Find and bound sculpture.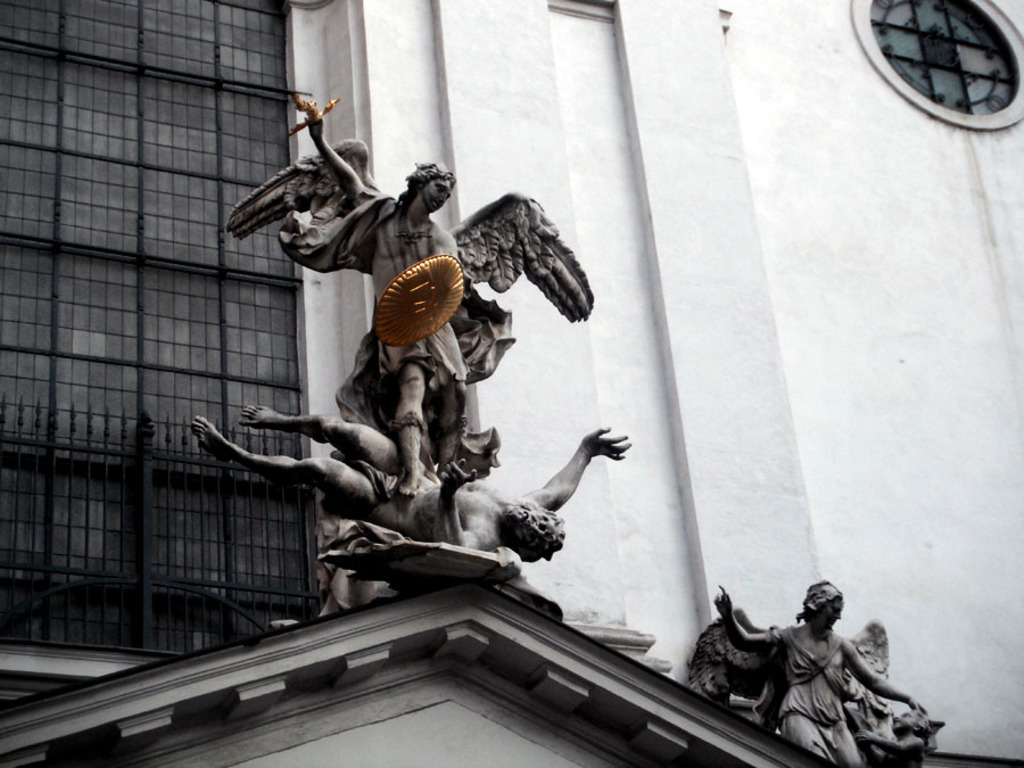
Bound: crop(189, 399, 636, 586).
